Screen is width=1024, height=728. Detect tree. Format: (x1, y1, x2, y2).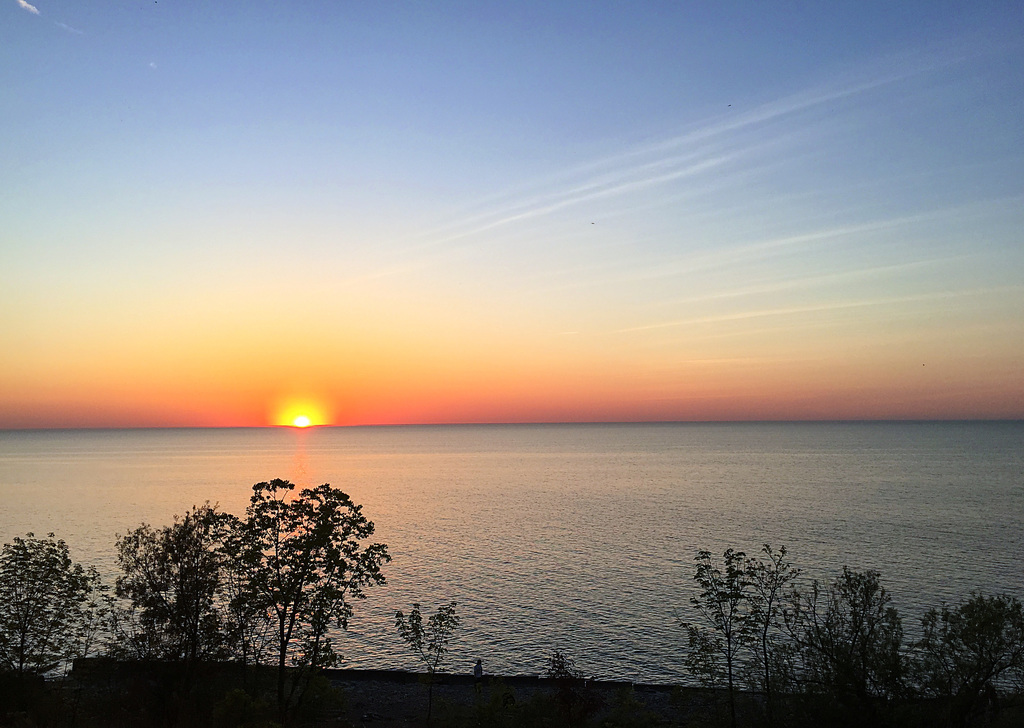
(668, 542, 758, 693).
